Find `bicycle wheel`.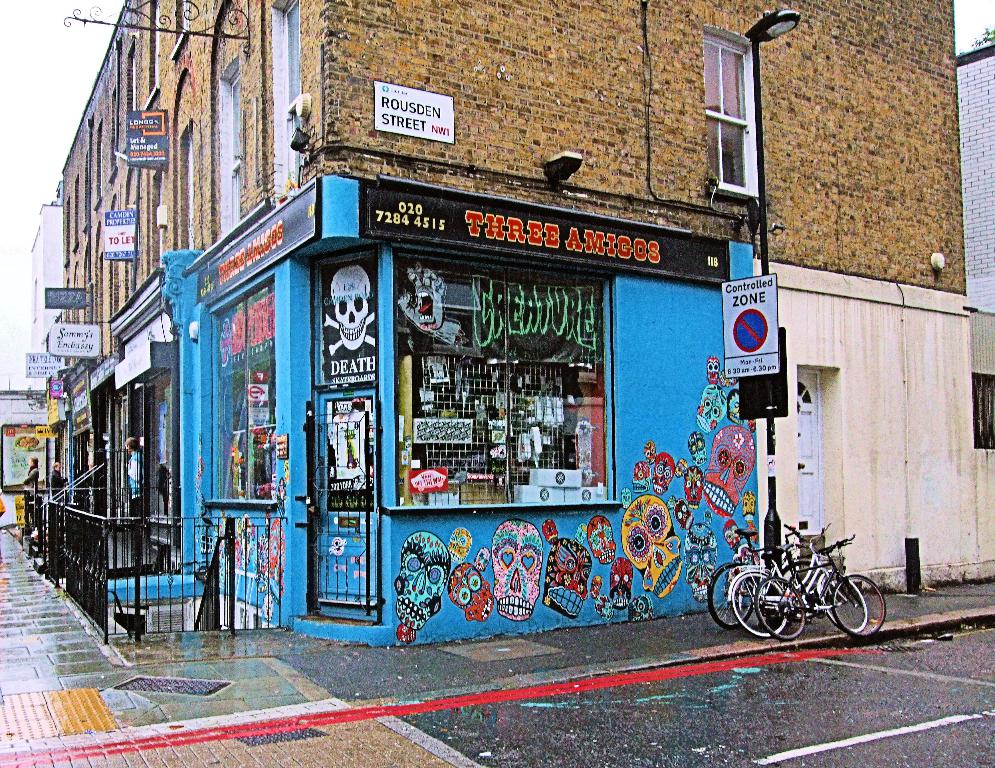
{"x1": 821, "y1": 569, "x2": 873, "y2": 646}.
